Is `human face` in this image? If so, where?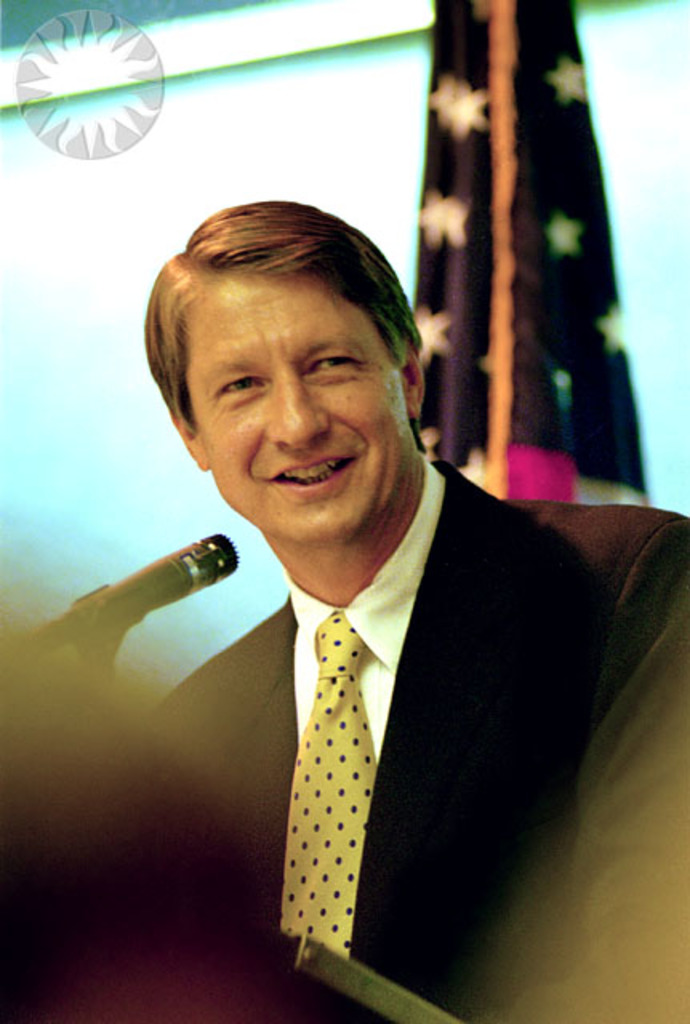
Yes, at [171, 251, 411, 523].
